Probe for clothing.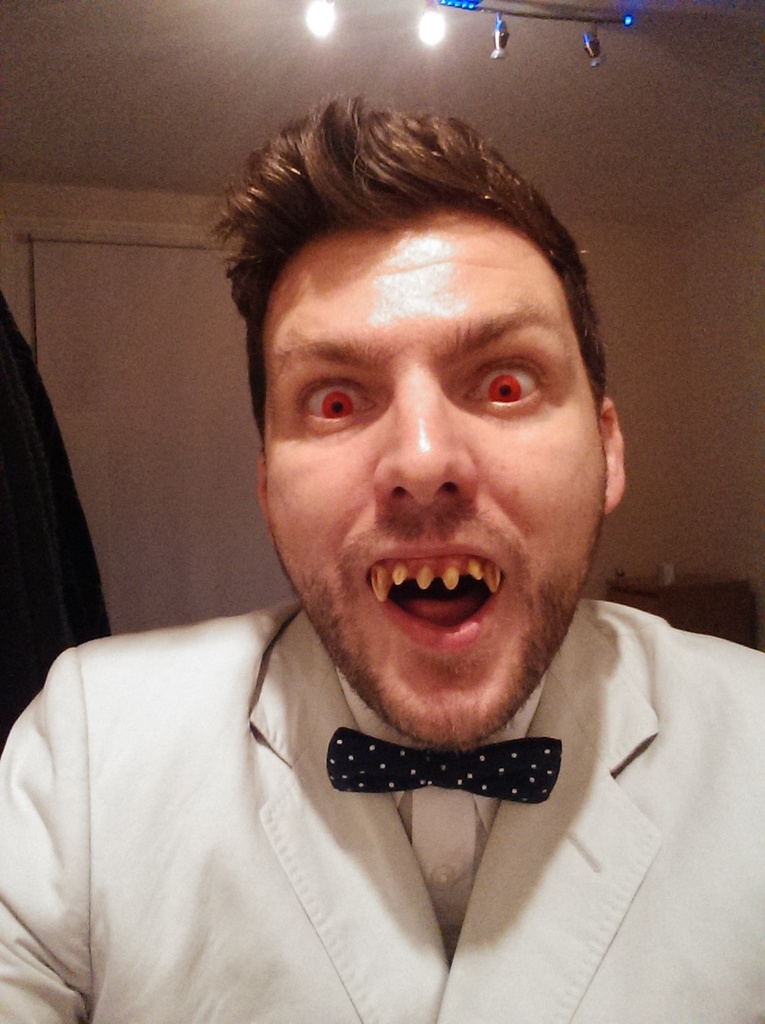
Probe result: [left=0, top=602, right=764, bottom=1023].
